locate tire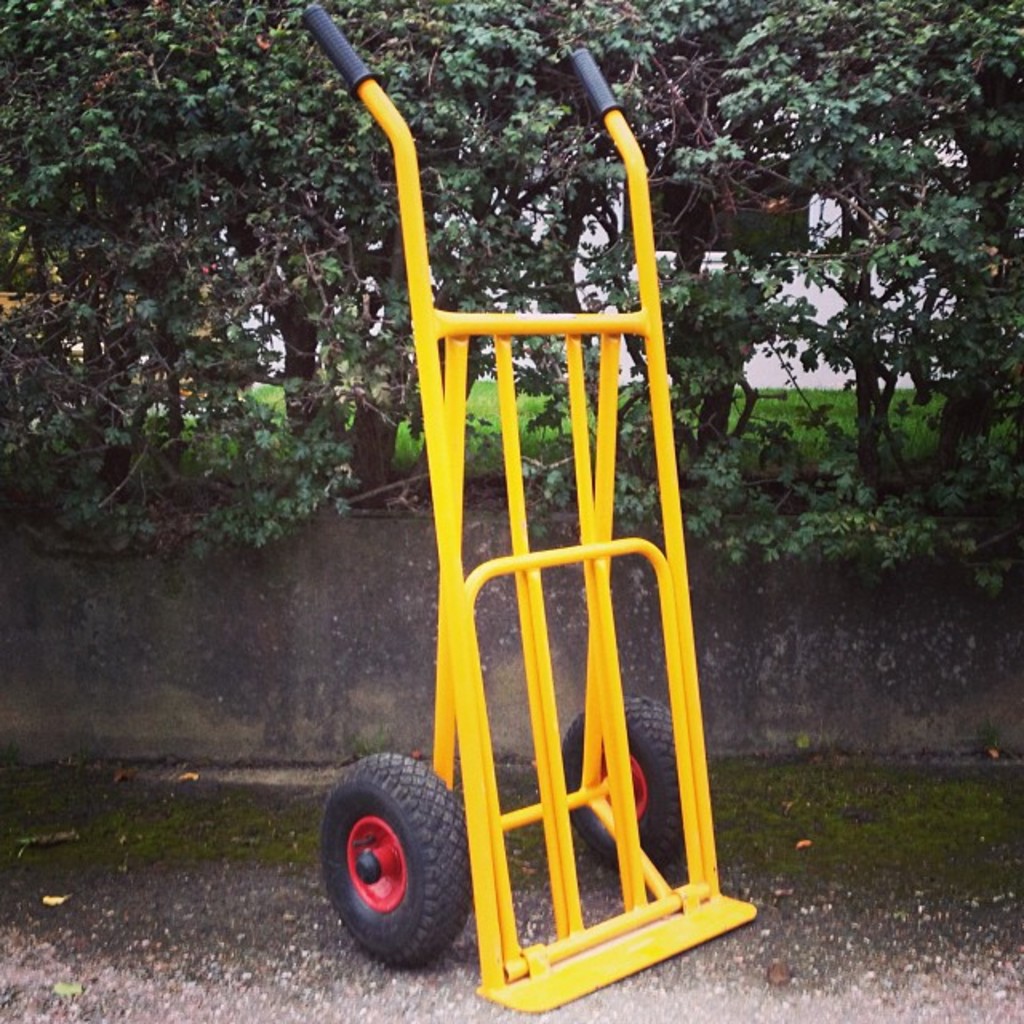
Rect(563, 699, 690, 867)
